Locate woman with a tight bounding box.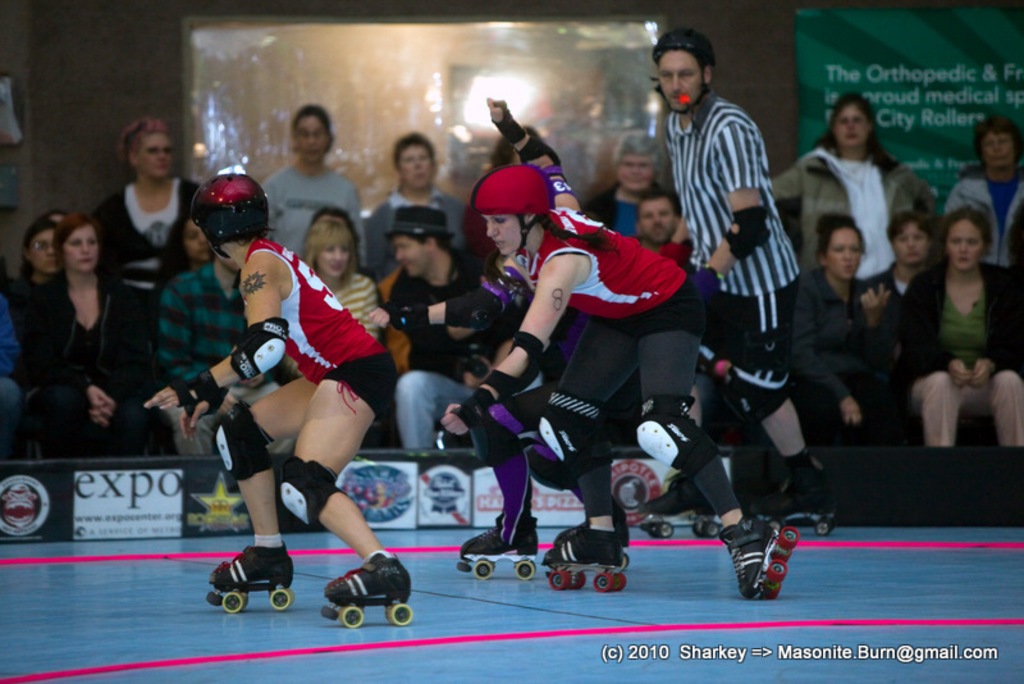
left=776, top=208, right=892, bottom=443.
